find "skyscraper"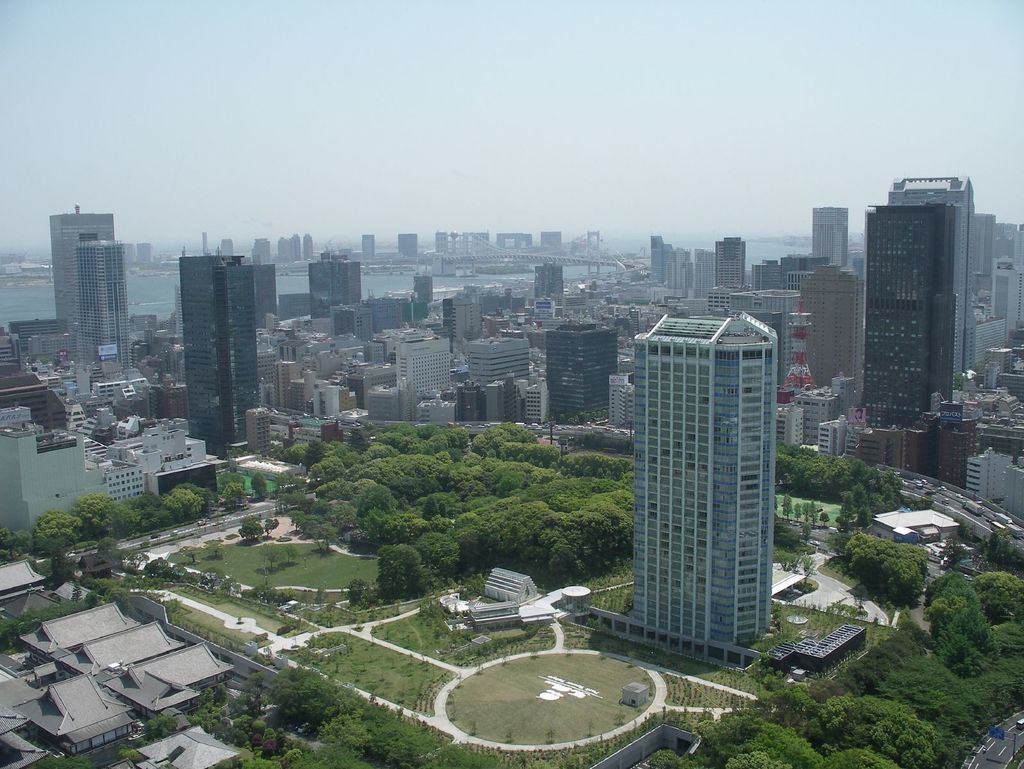
[179, 249, 273, 464]
